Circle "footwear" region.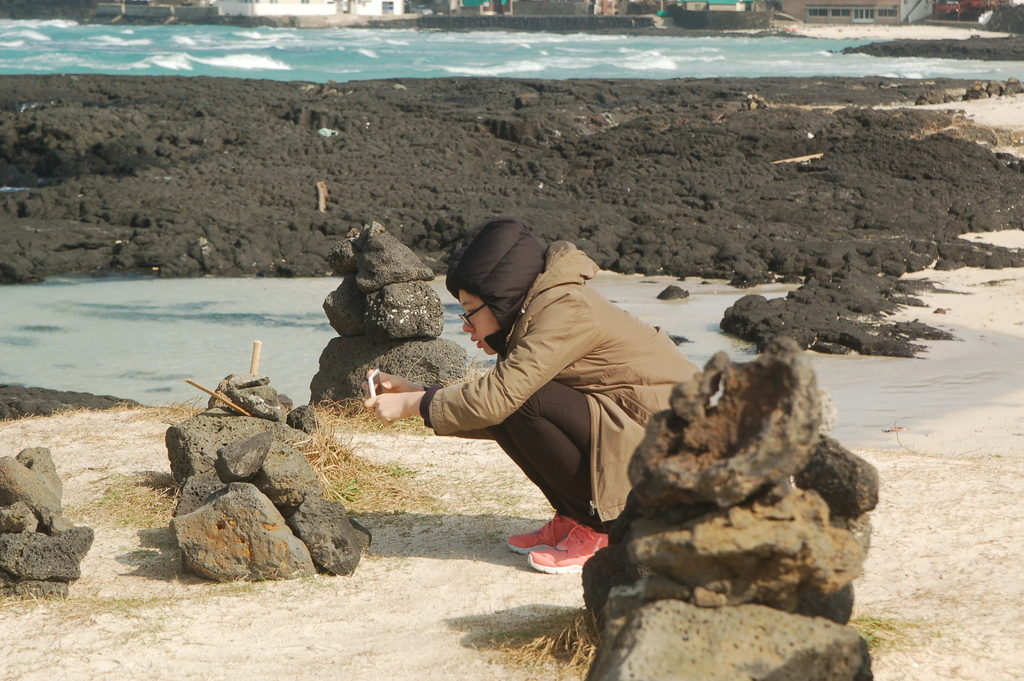
Region: 524/527/611/573.
